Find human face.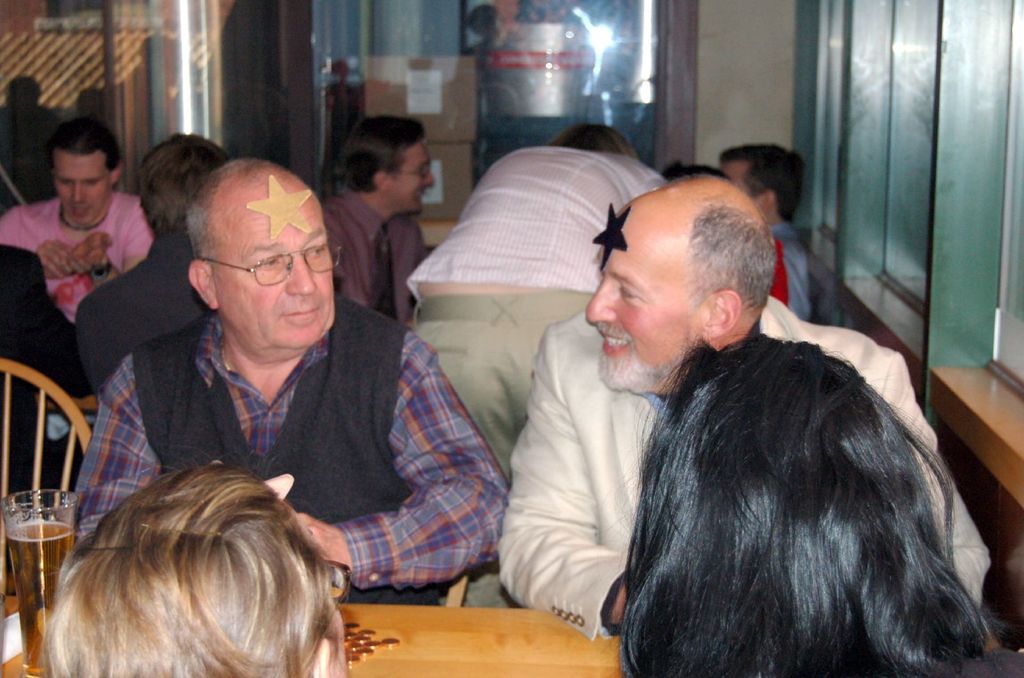
bbox(213, 195, 339, 348).
